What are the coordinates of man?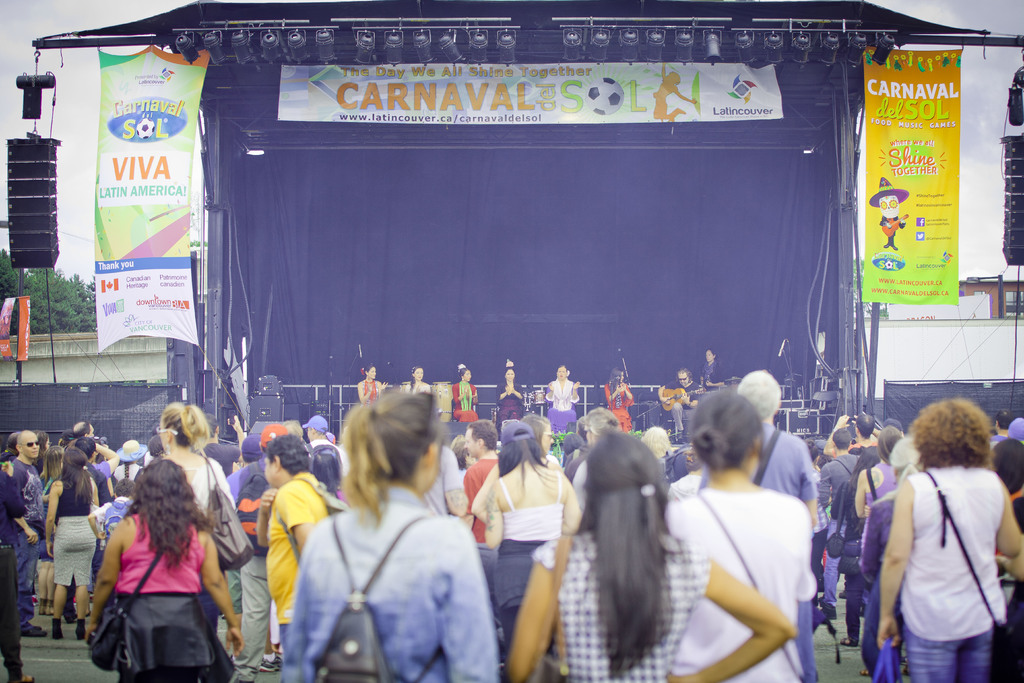
[left=986, top=406, right=1005, bottom=470].
